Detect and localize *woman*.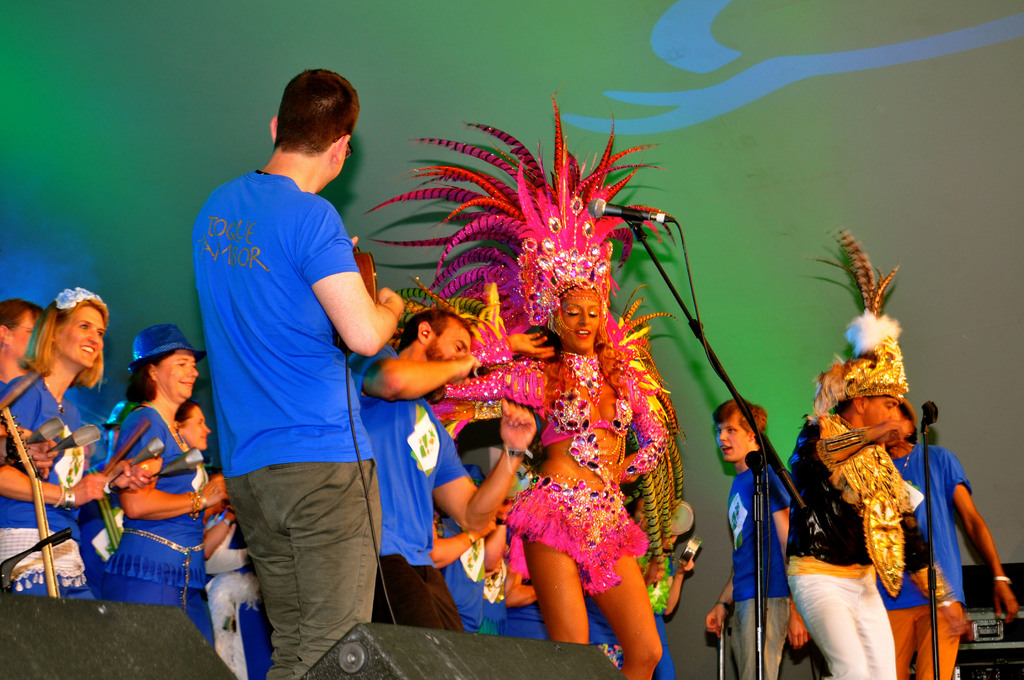
Localized at <bbox>165, 387, 273, 679</bbox>.
